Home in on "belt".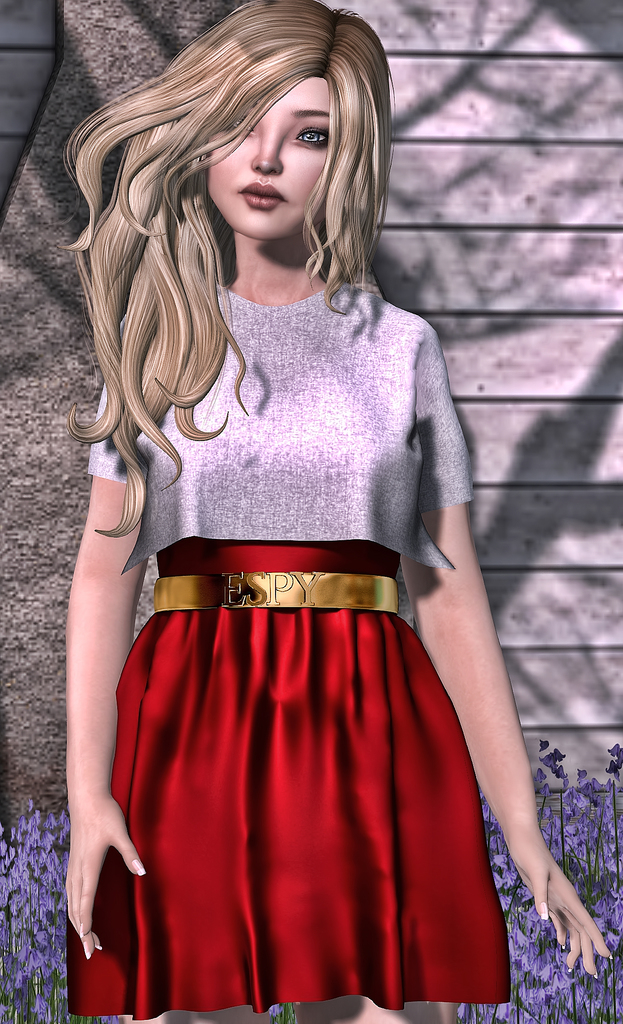
Homed in at BBox(146, 575, 400, 615).
